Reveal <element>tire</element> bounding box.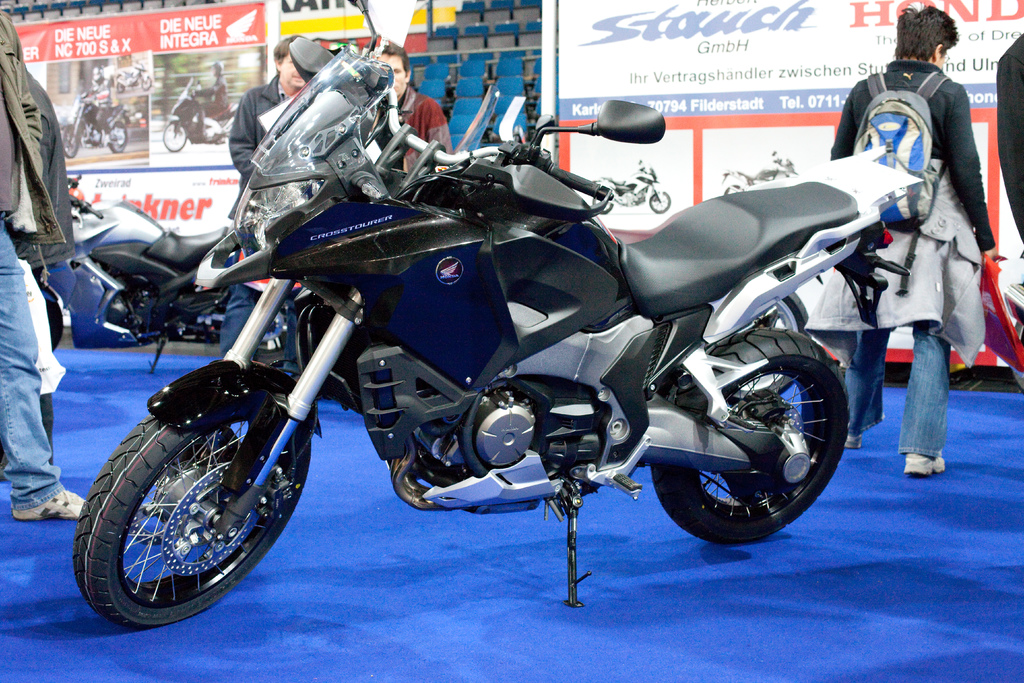
Revealed: x1=649 y1=190 x2=670 y2=213.
